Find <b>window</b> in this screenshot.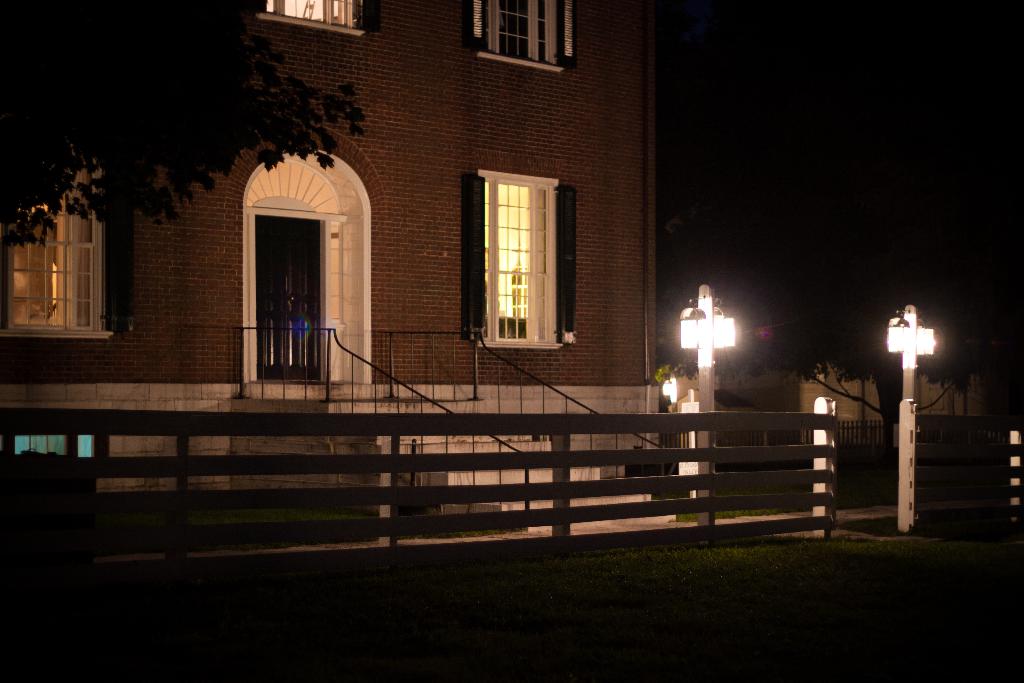
The bounding box for <b>window</b> is 493:0:556:67.
